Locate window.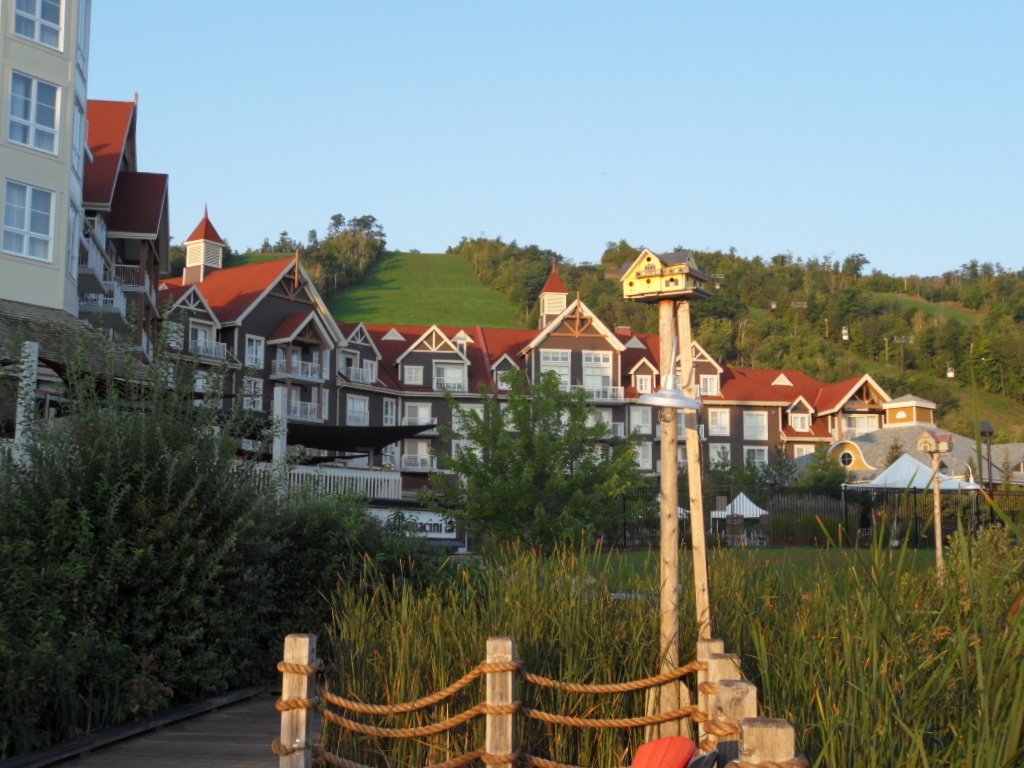
Bounding box: {"x1": 0, "y1": 182, "x2": 55, "y2": 264}.
